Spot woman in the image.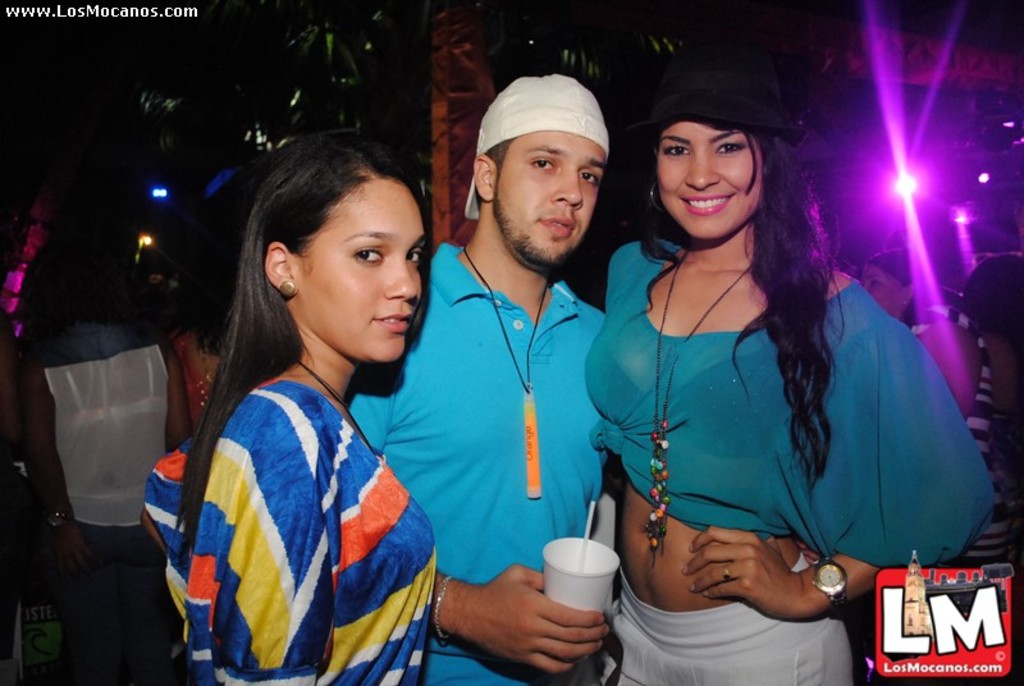
woman found at 143 133 434 685.
